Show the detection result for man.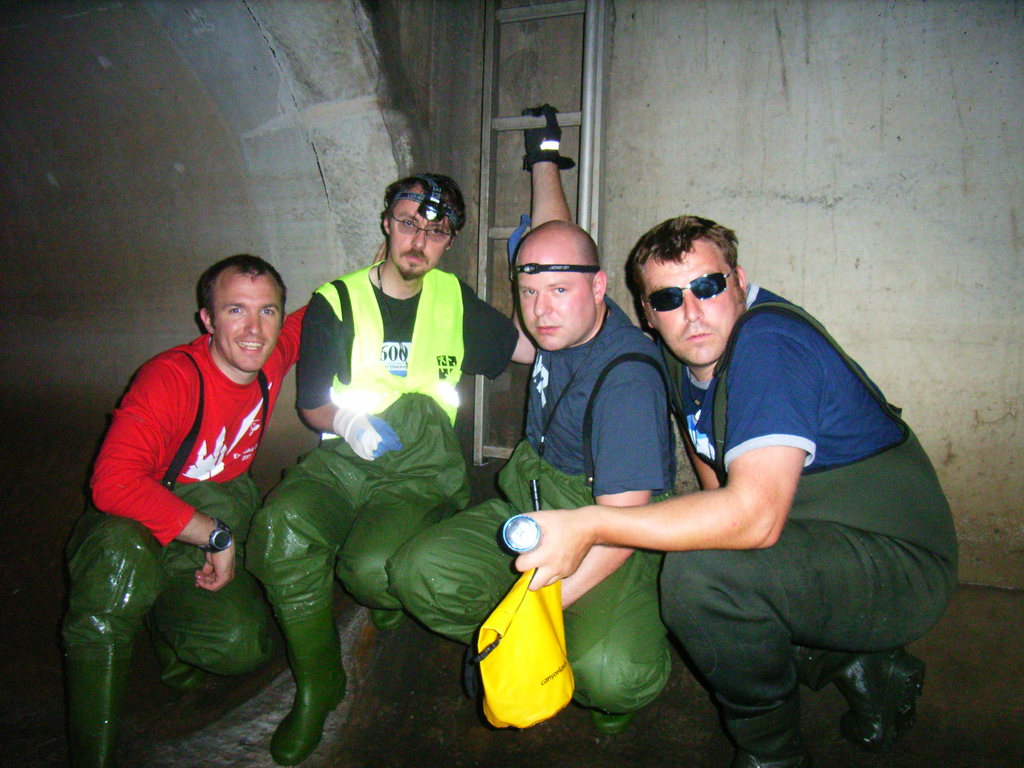
541/224/932/753.
